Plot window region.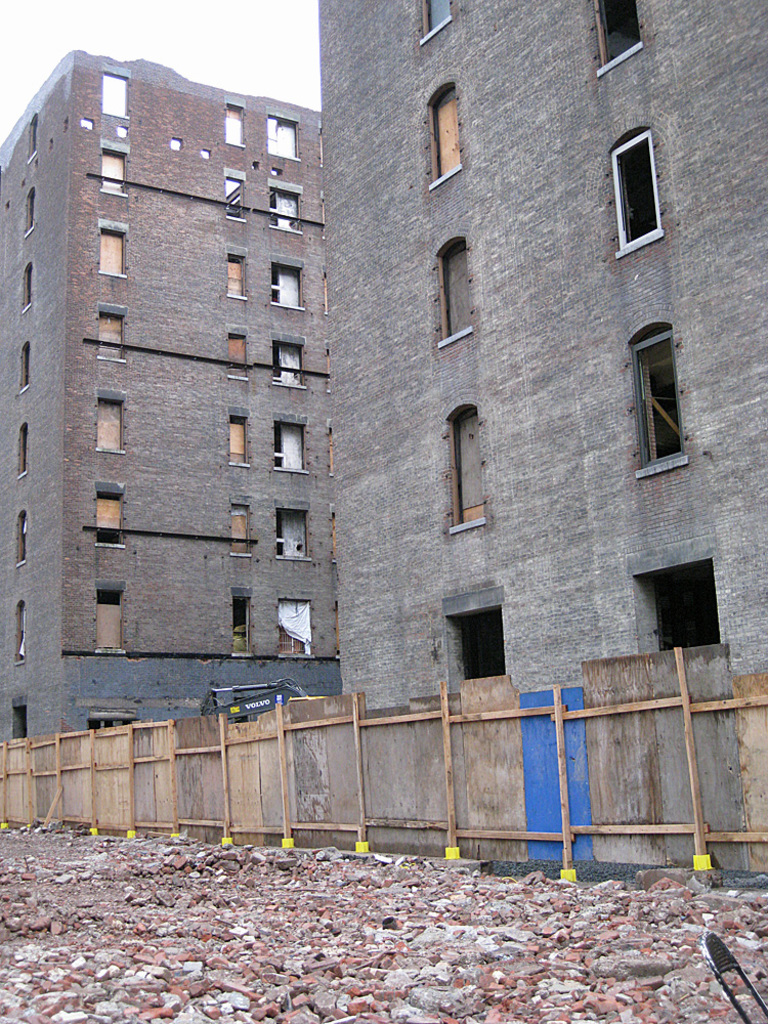
Plotted at left=607, top=121, right=669, bottom=260.
